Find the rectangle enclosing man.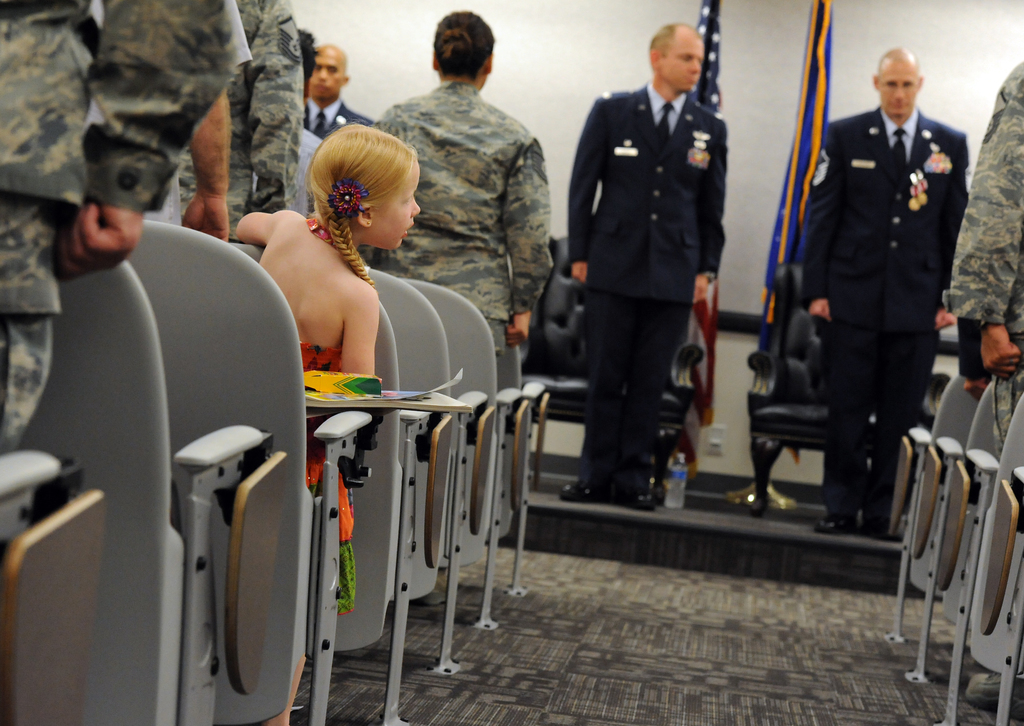
box=[952, 52, 1023, 461].
